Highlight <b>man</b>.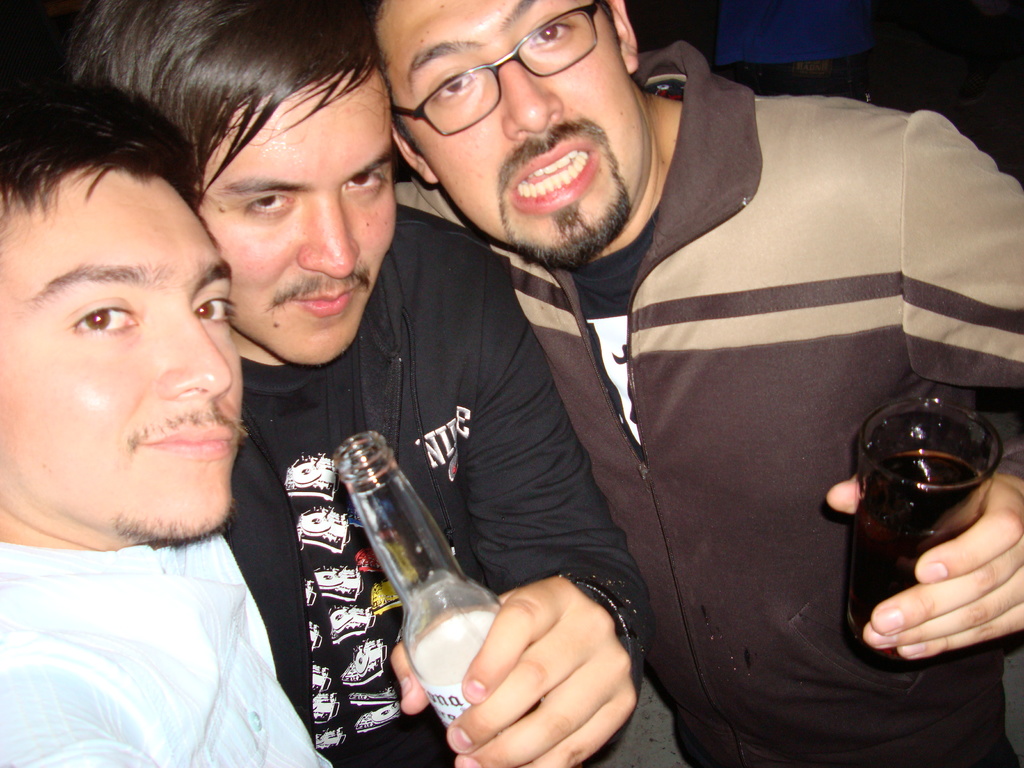
Highlighted region: detection(62, 0, 653, 764).
